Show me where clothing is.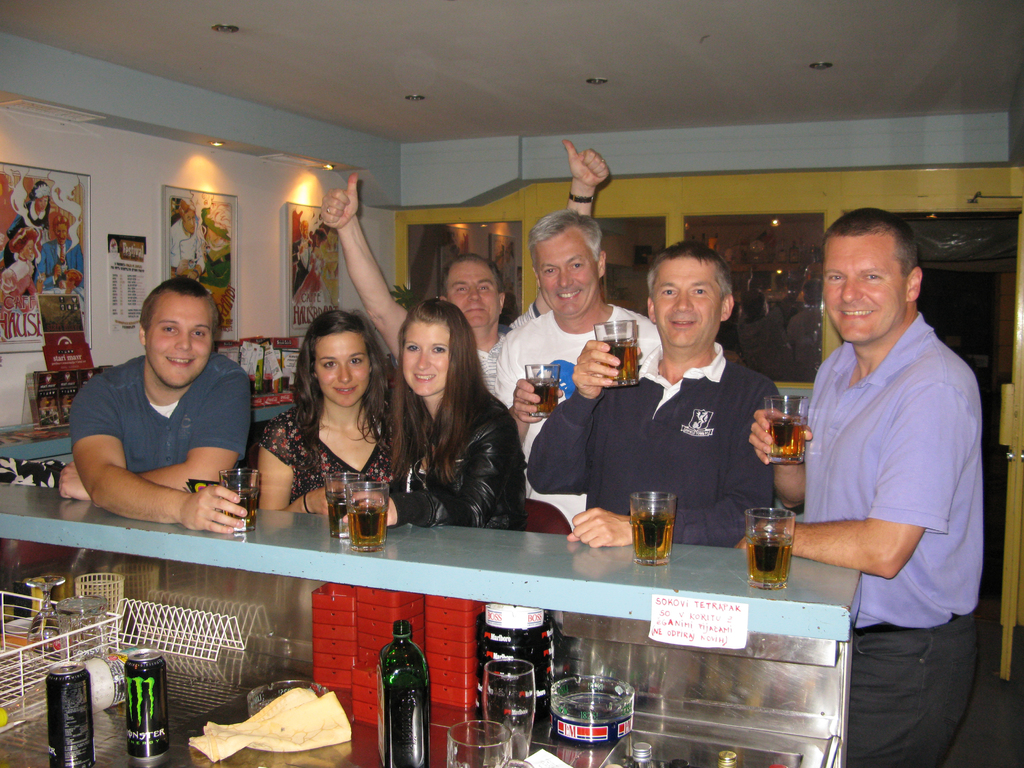
clothing is at rect(527, 339, 778, 544).
